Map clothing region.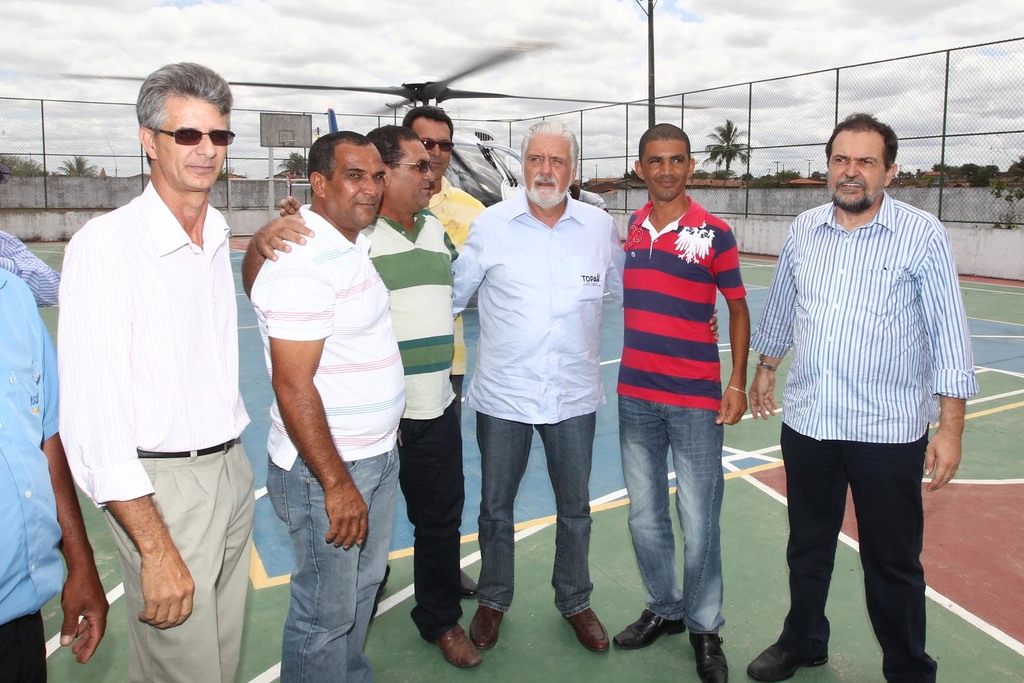
Mapped to (left=429, top=174, right=483, bottom=529).
